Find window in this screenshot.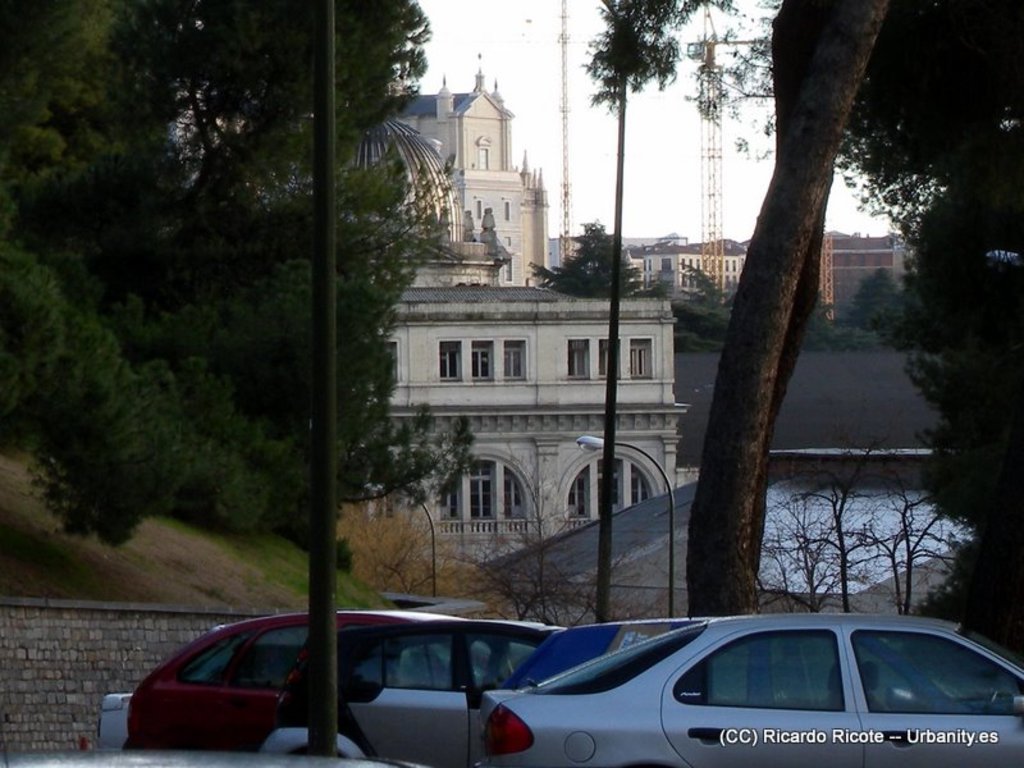
The bounding box for window is Rect(380, 339, 402, 387).
